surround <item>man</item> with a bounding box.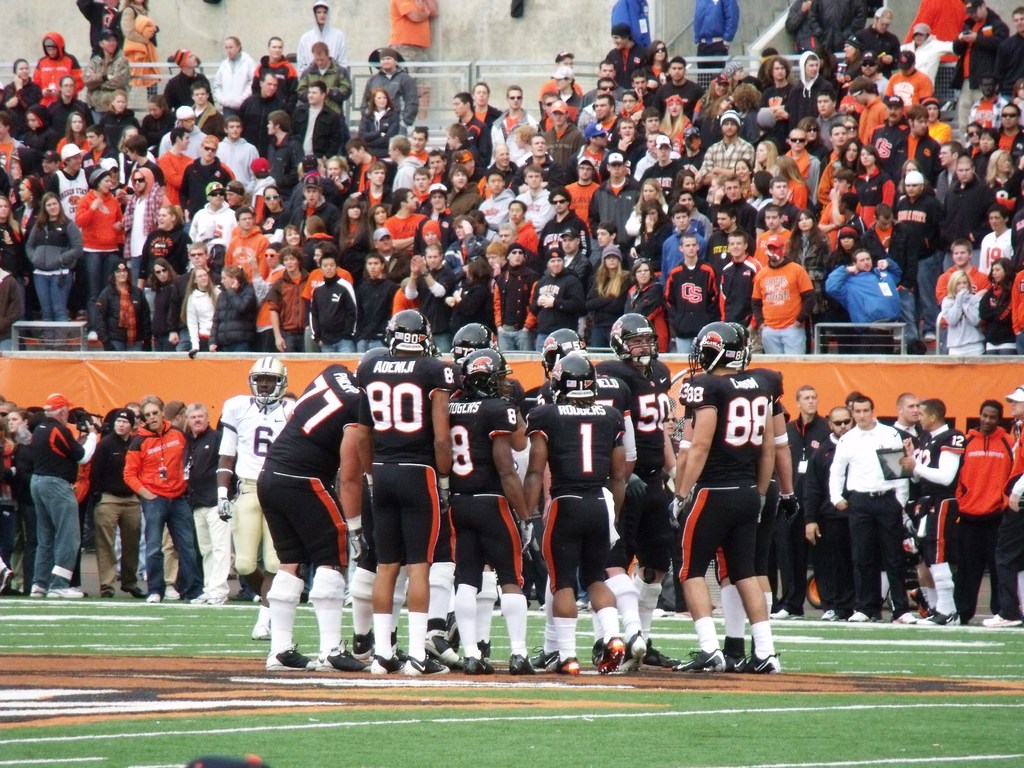
[296, 0, 348, 63].
